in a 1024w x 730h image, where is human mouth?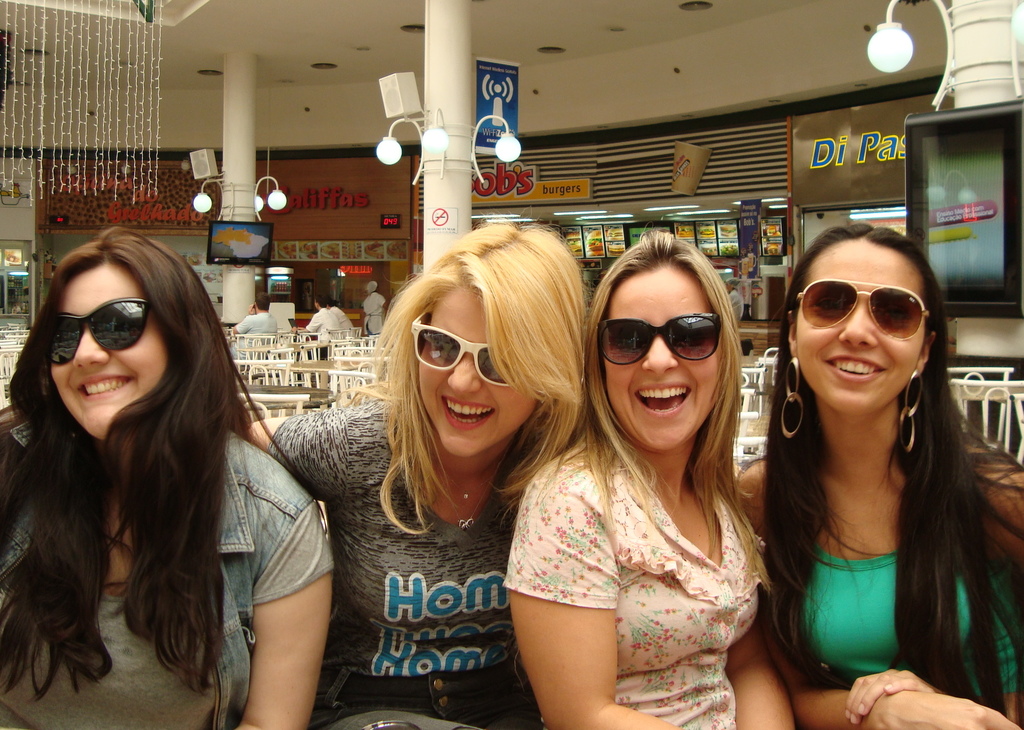
<bbox>437, 398, 503, 429</bbox>.
